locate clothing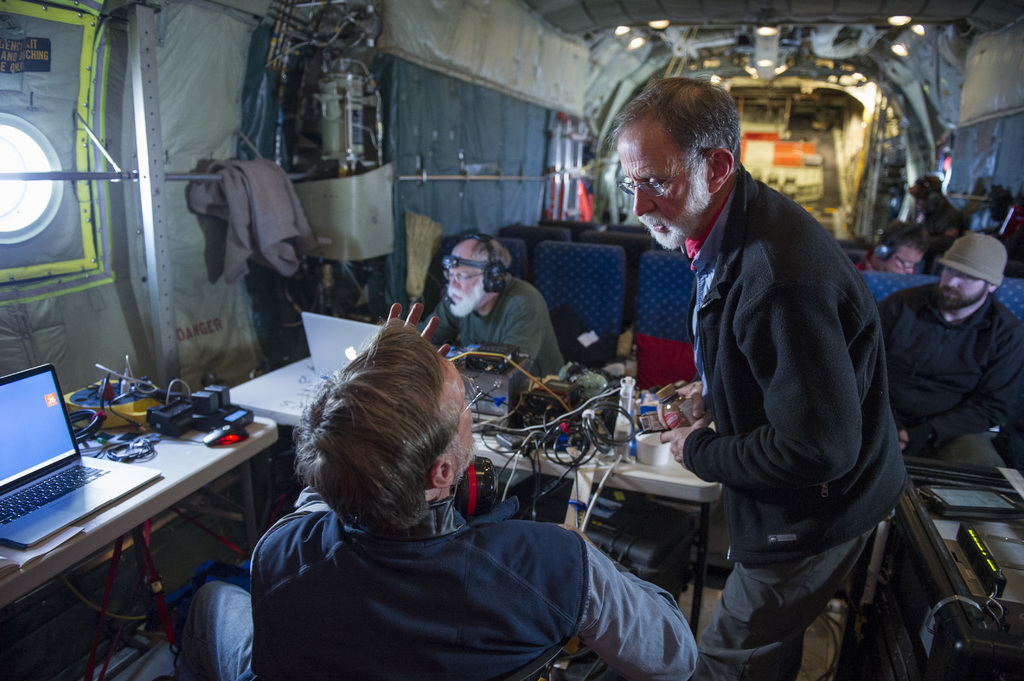
[406, 271, 572, 485]
